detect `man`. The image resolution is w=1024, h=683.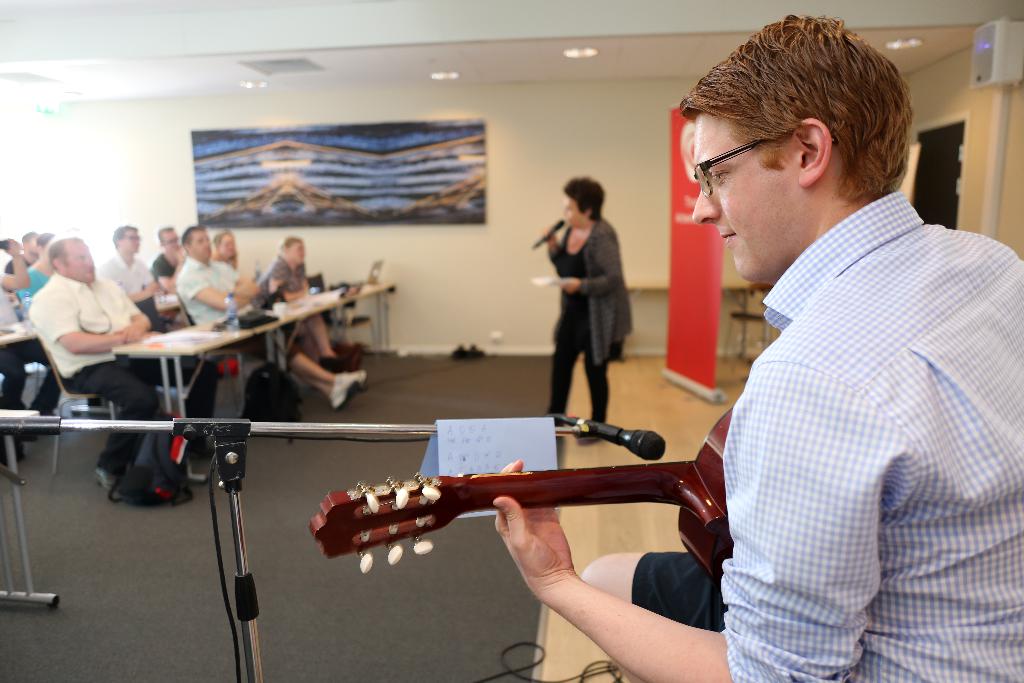
<box>25,229,148,427</box>.
